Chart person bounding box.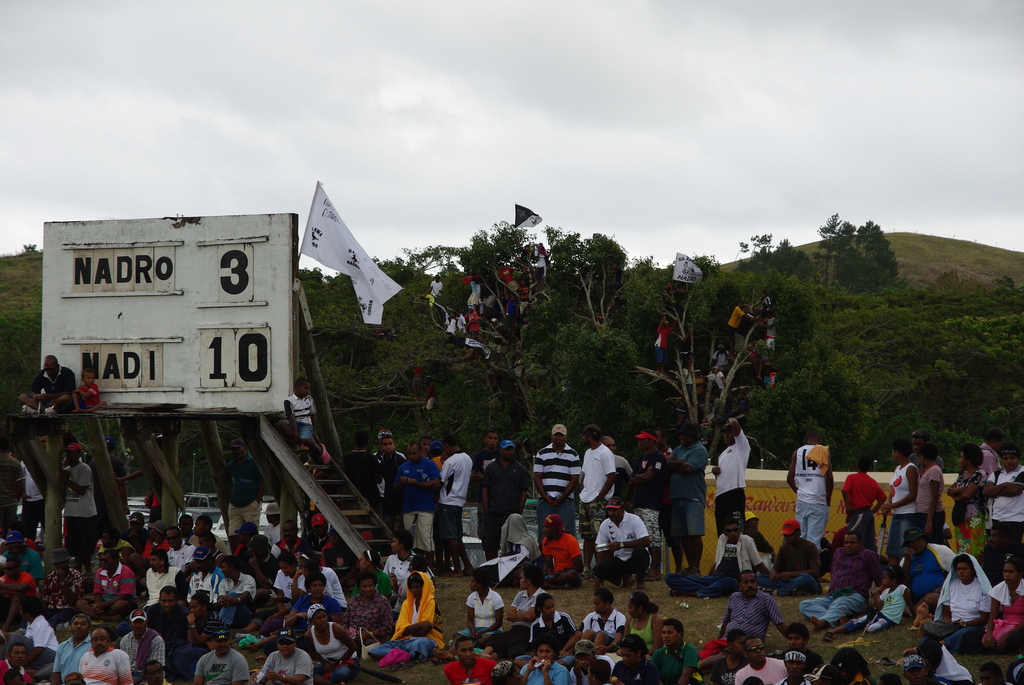
Charted: [left=349, top=542, right=388, bottom=602].
